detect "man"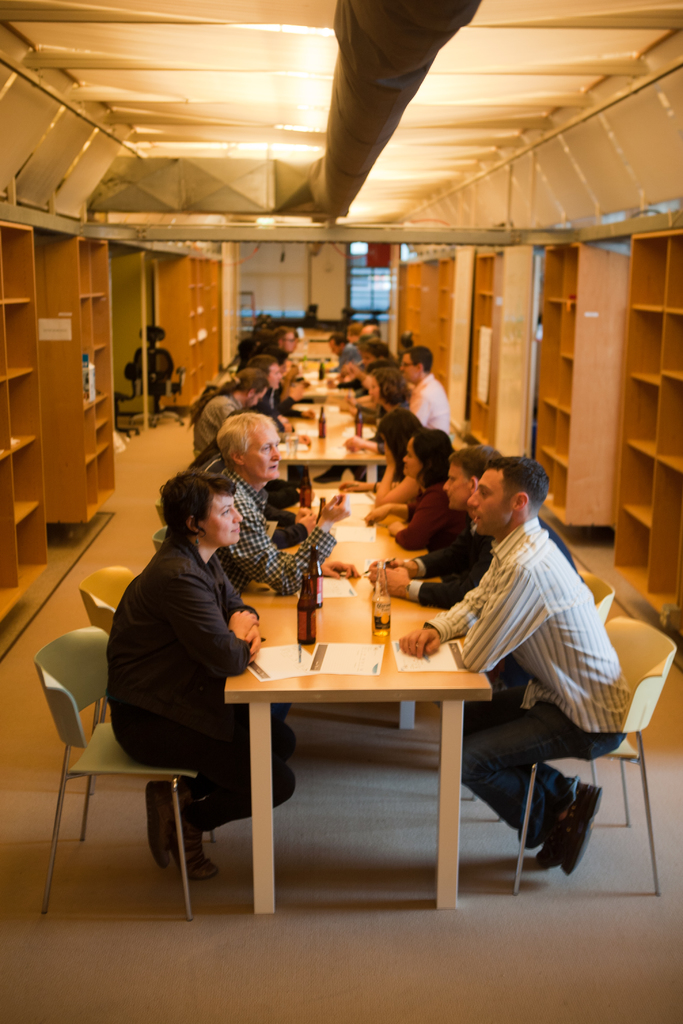
{"x1": 392, "y1": 464, "x2": 639, "y2": 872}
